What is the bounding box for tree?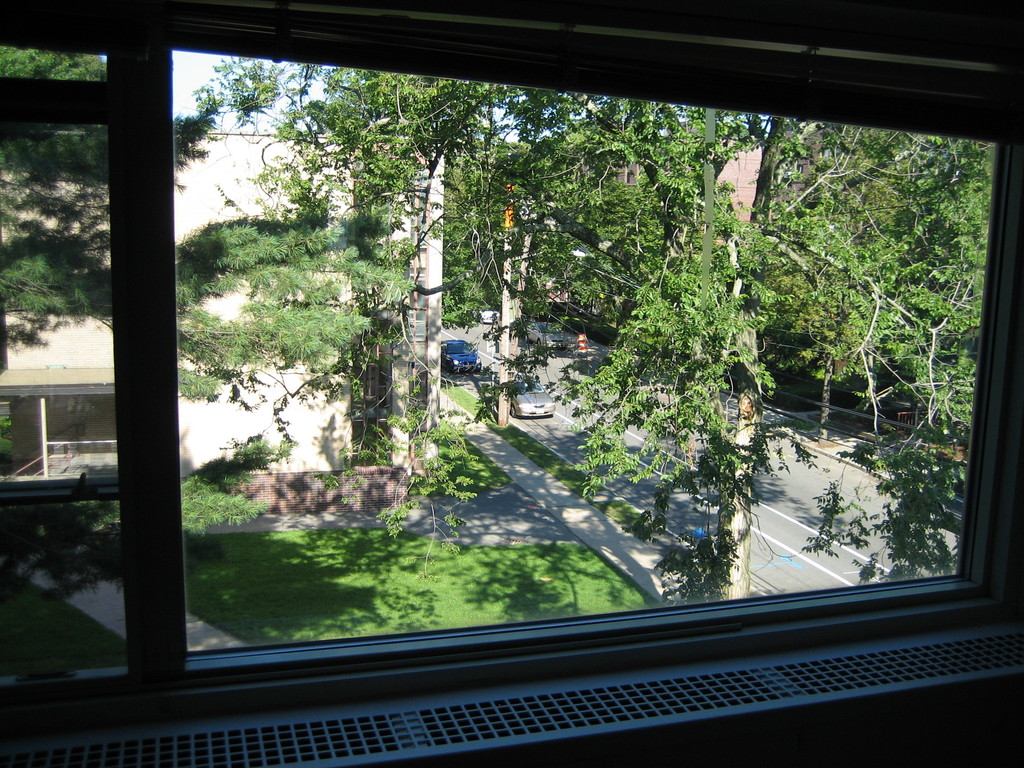
[162, 65, 575, 522].
